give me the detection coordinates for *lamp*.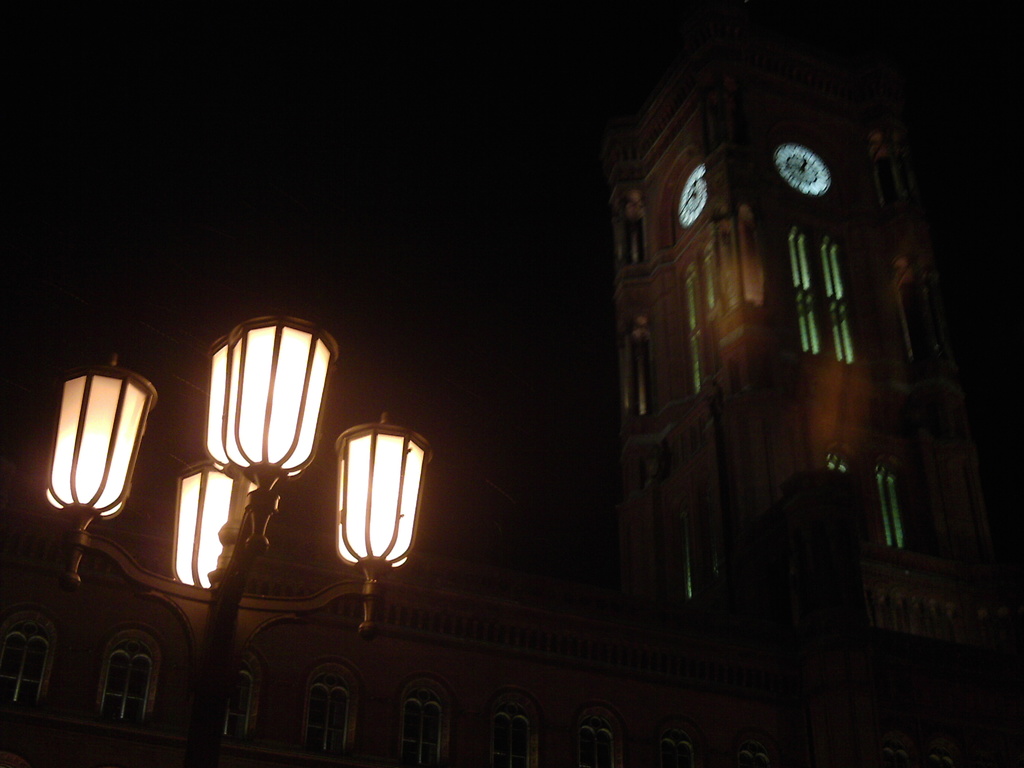
{"x1": 175, "y1": 452, "x2": 264, "y2": 589}.
